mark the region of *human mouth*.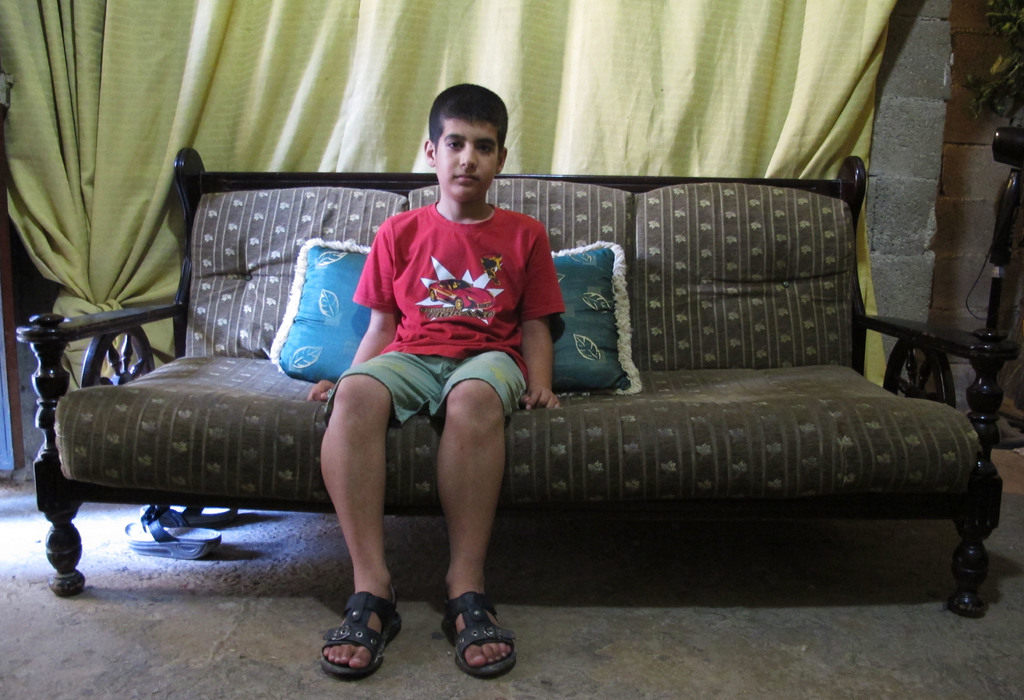
Region: rect(452, 174, 476, 182).
